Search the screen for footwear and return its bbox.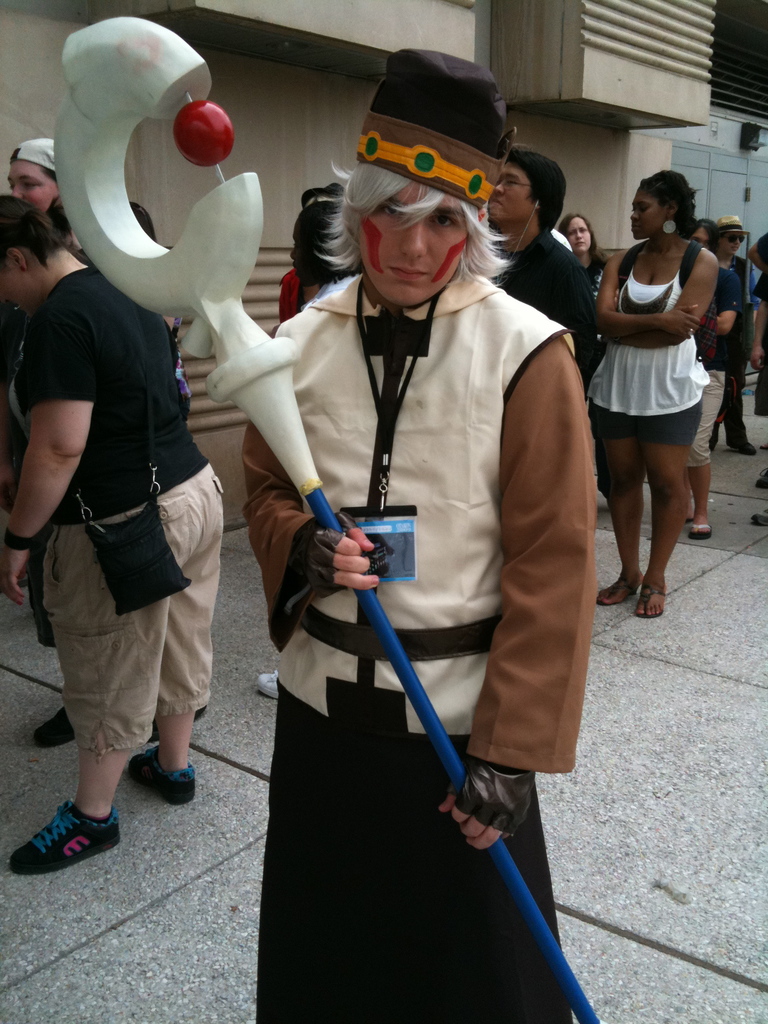
Found: 33,695,77,740.
